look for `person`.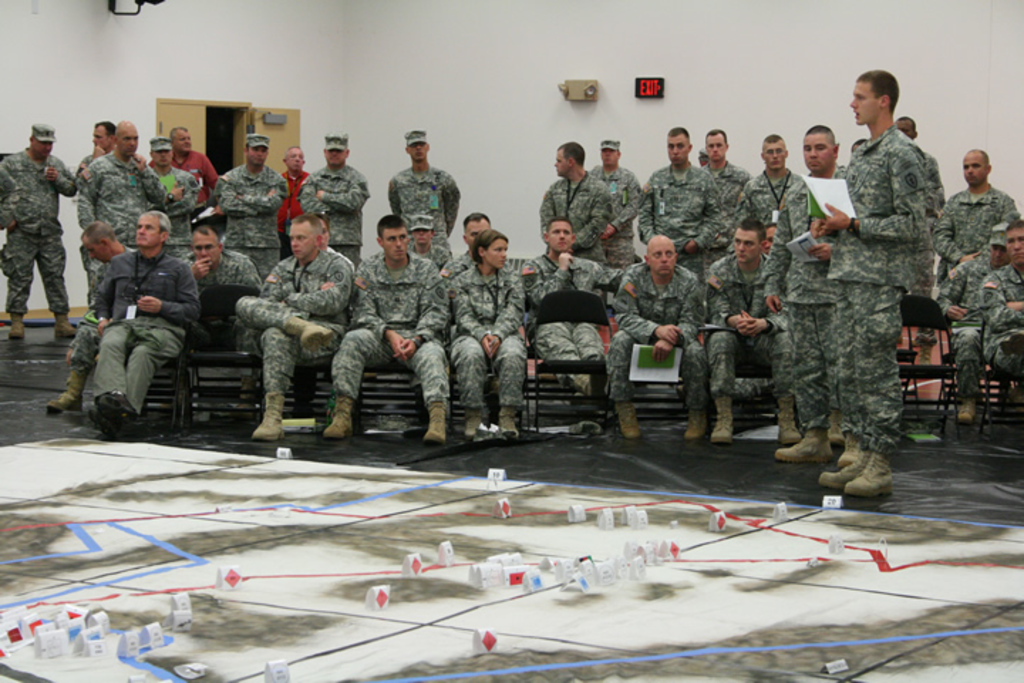
Found: bbox=(391, 129, 449, 253).
